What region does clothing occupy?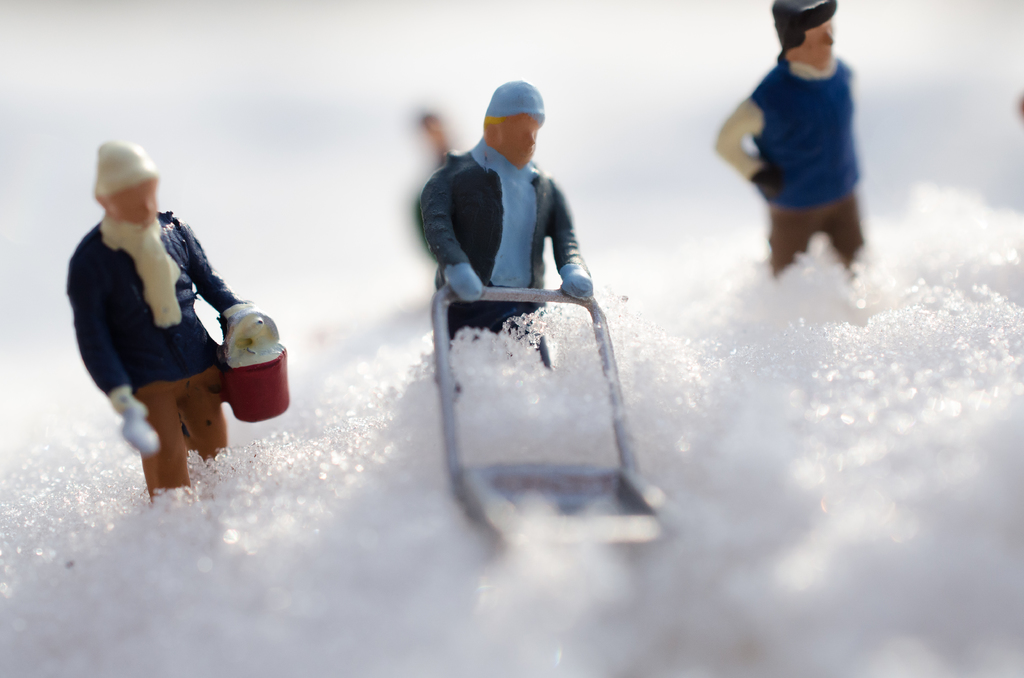
<bbox>77, 213, 244, 511</bbox>.
